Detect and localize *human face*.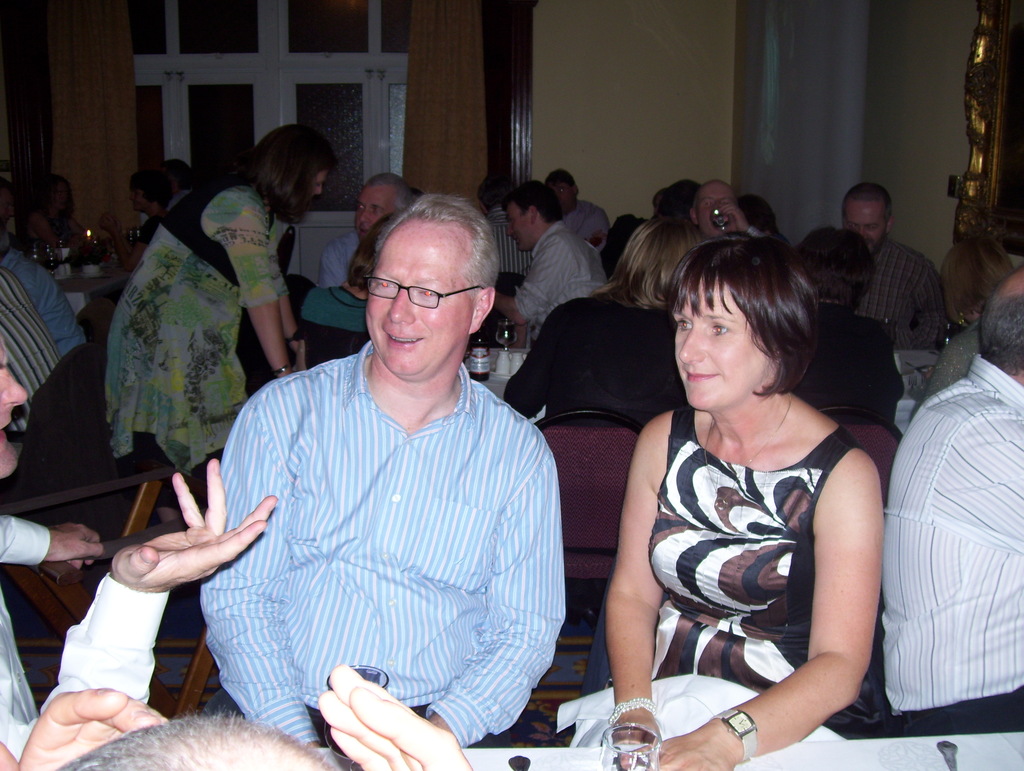
Localized at pyautogui.locateOnScreen(49, 180, 66, 211).
